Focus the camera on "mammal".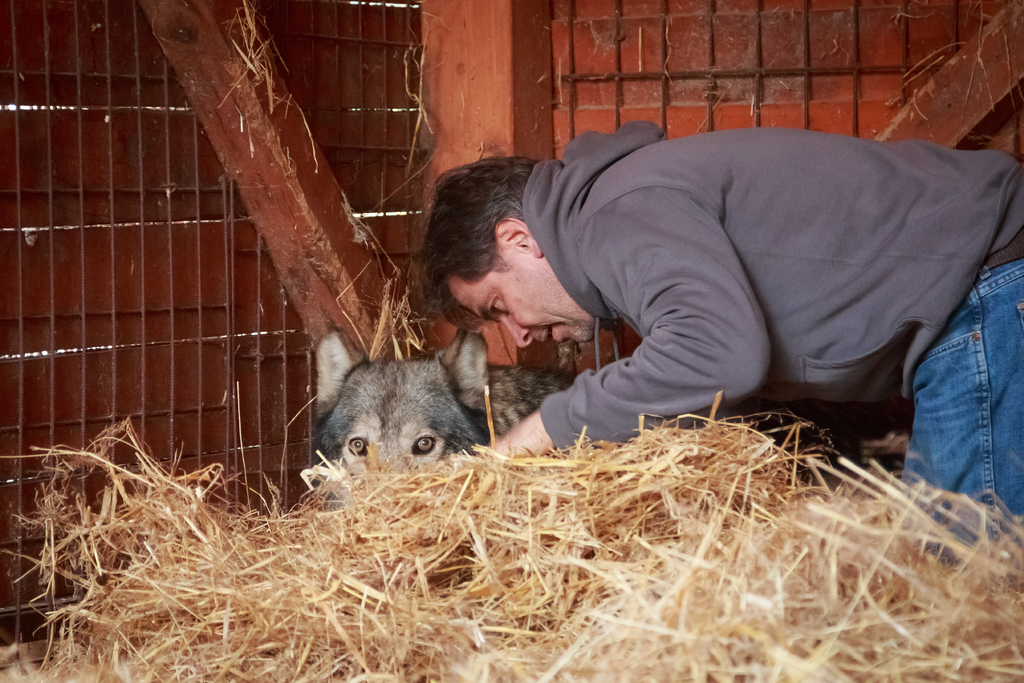
Focus region: crop(310, 328, 577, 497).
